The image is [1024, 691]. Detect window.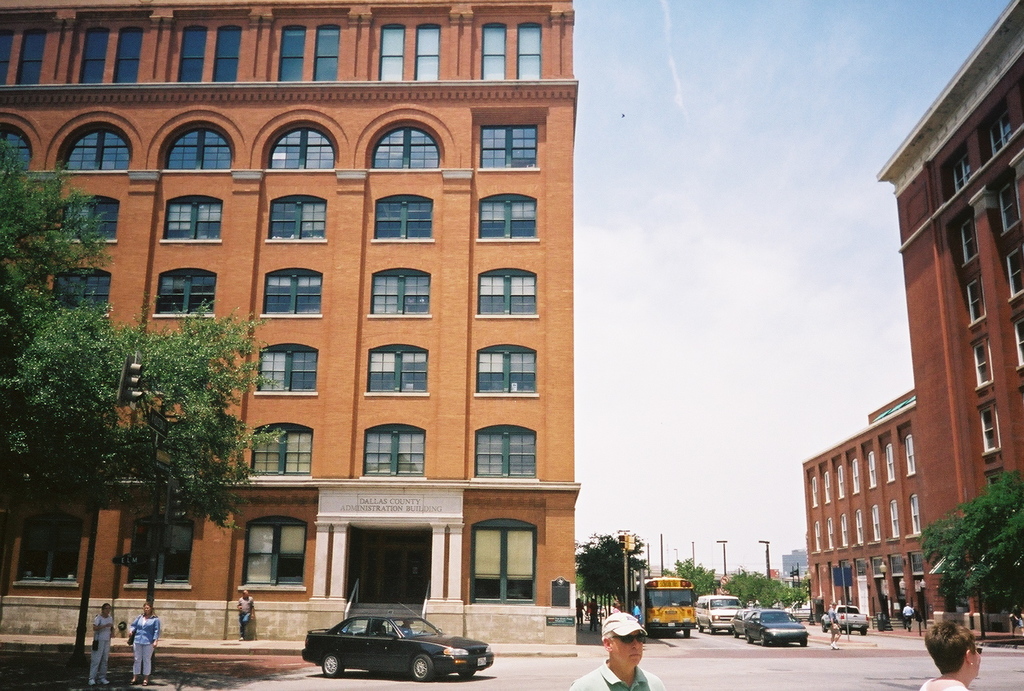
Detection: (833,464,848,501).
